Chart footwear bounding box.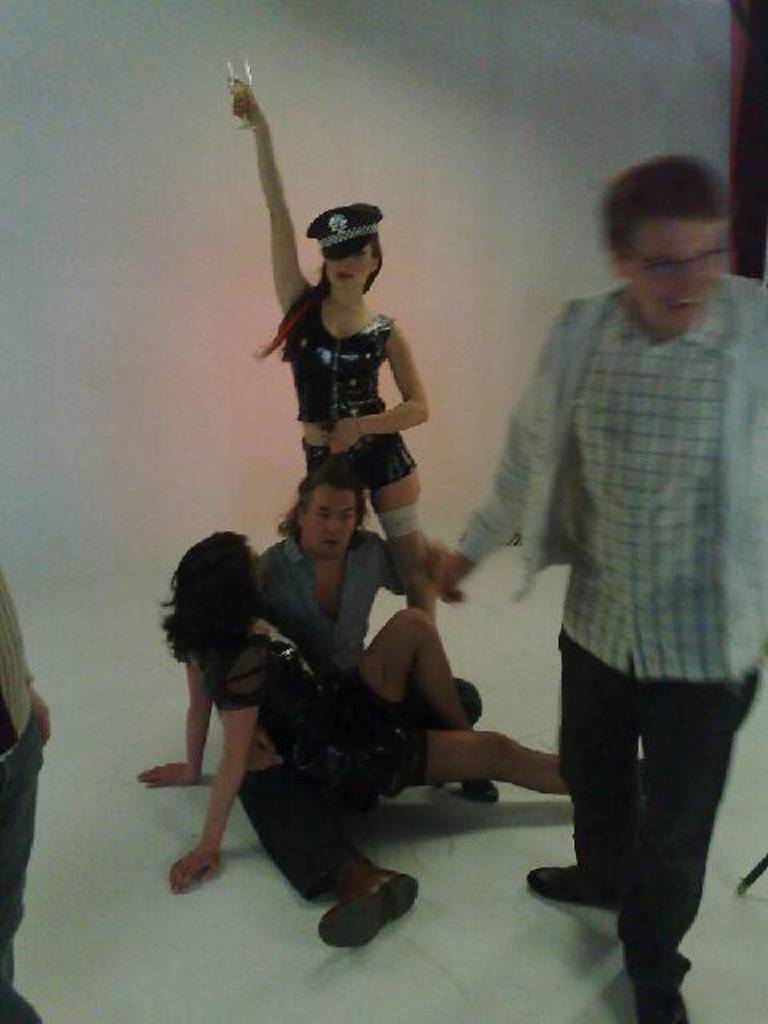
Charted: <box>528,861,638,912</box>.
